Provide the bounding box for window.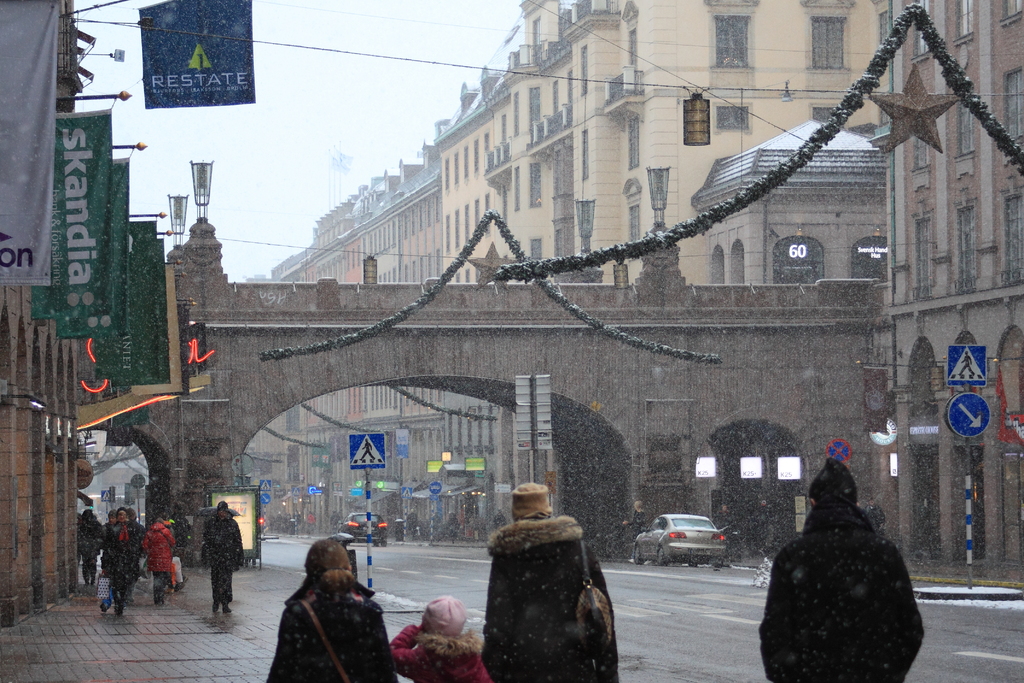
BBox(627, 114, 643, 163).
